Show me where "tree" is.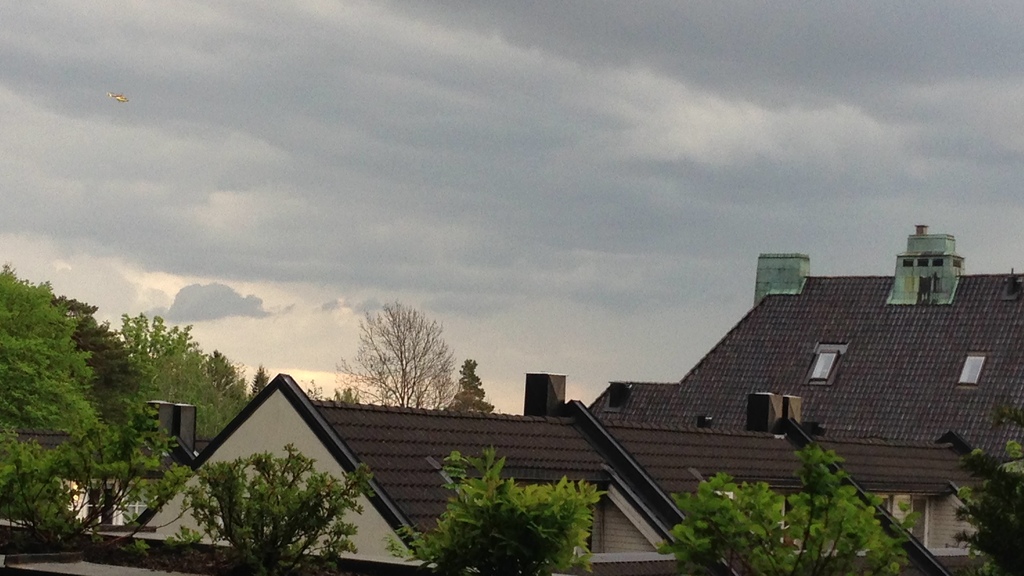
"tree" is at pyautogui.locateOnScreen(776, 419, 909, 575).
